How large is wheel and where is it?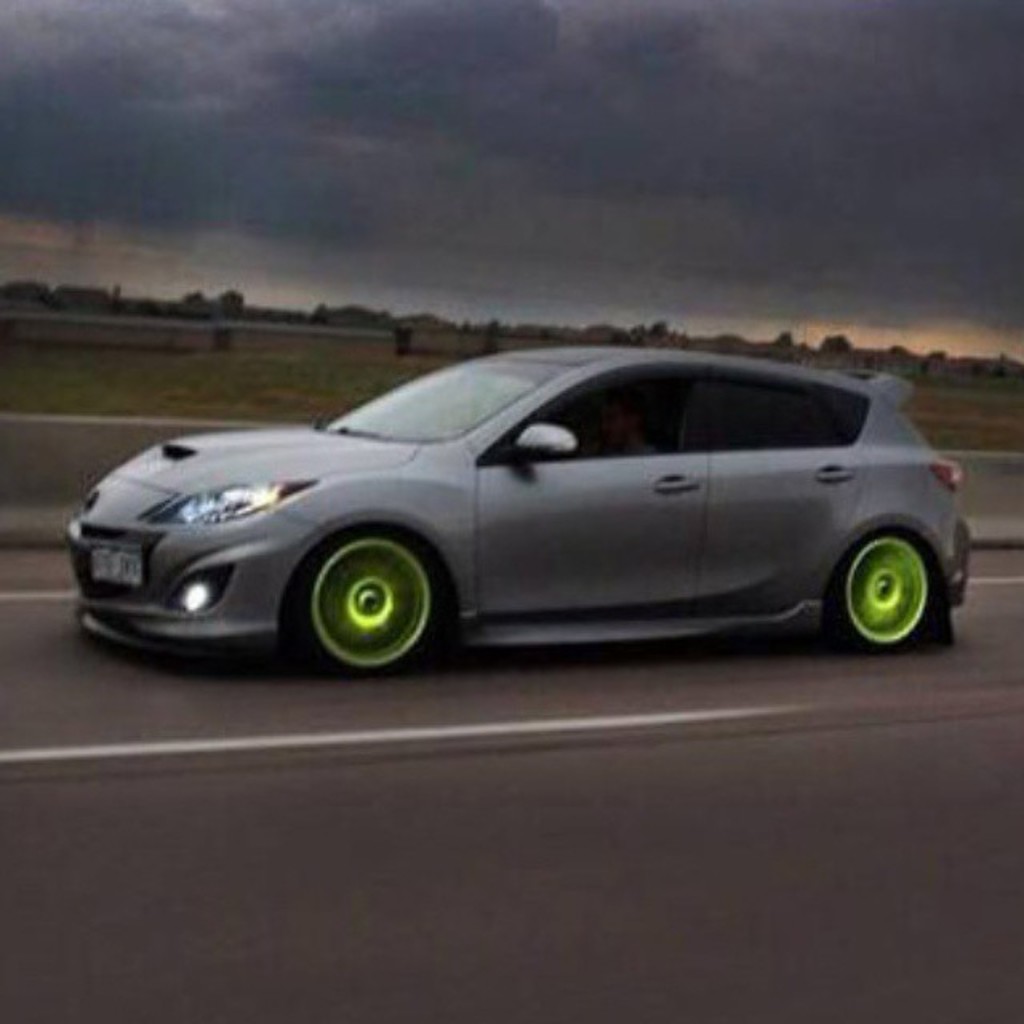
Bounding box: x1=822, y1=526, x2=939, y2=651.
